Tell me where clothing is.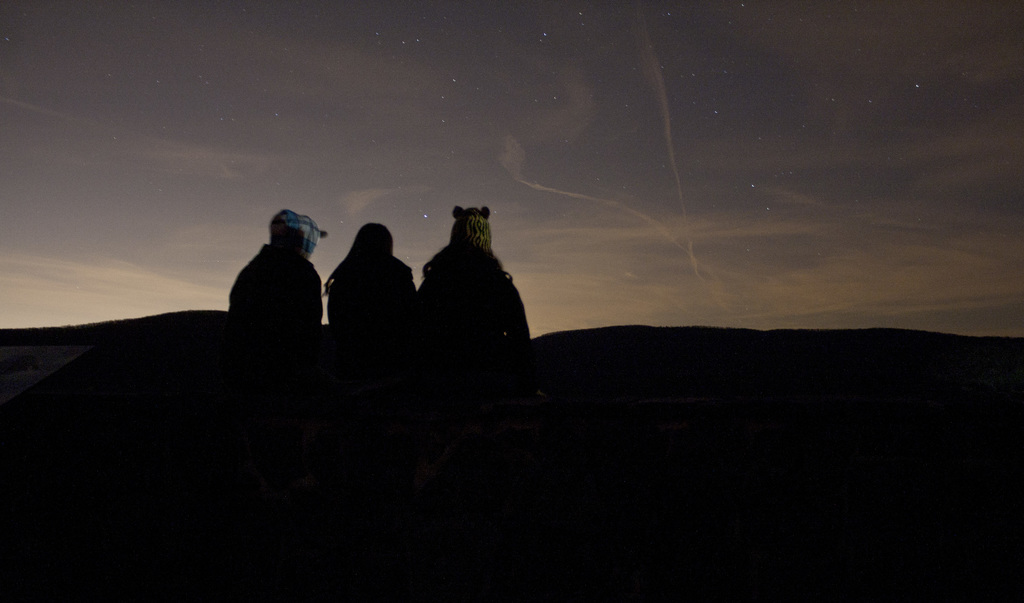
clothing is at locate(326, 253, 416, 381).
